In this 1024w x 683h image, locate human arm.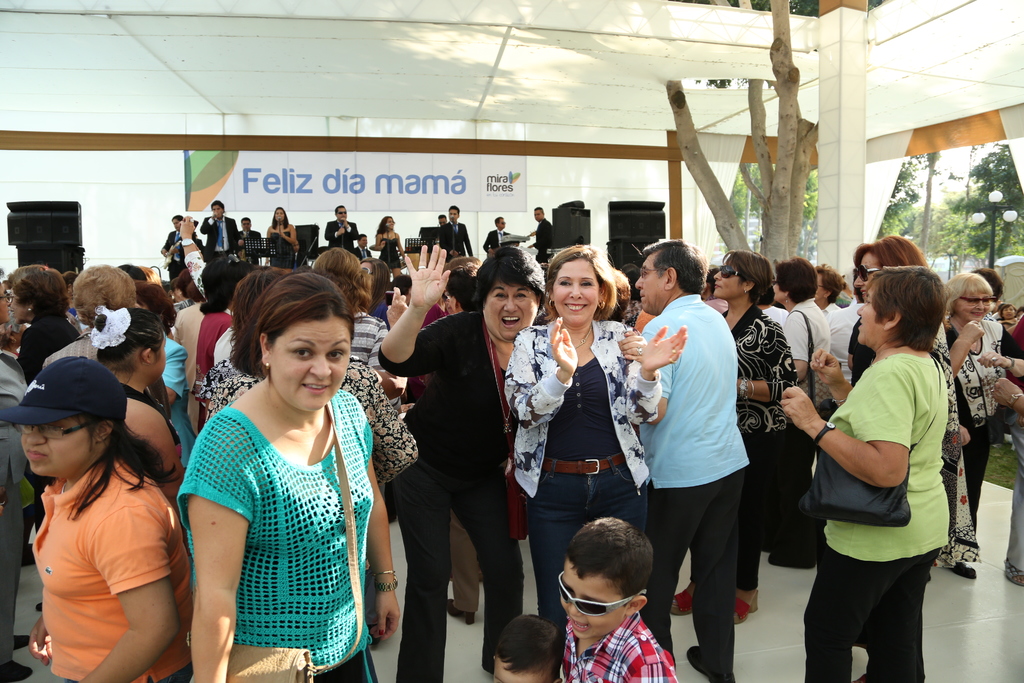
Bounding box: <box>115,399,189,504</box>.
